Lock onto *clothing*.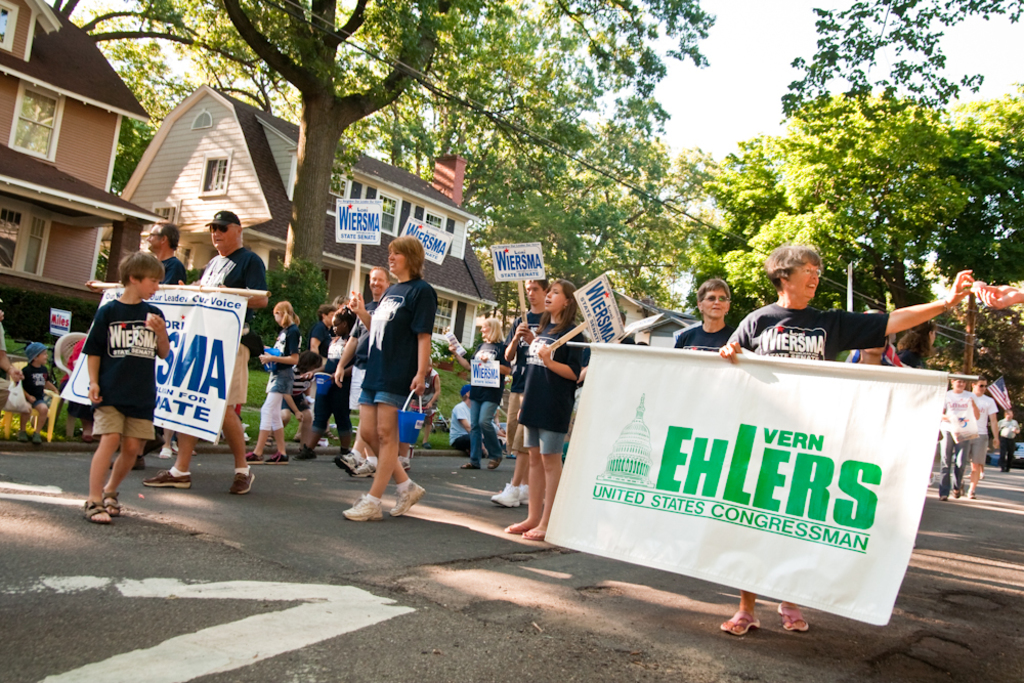
Locked: l=445, t=398, r=475, b=457.
